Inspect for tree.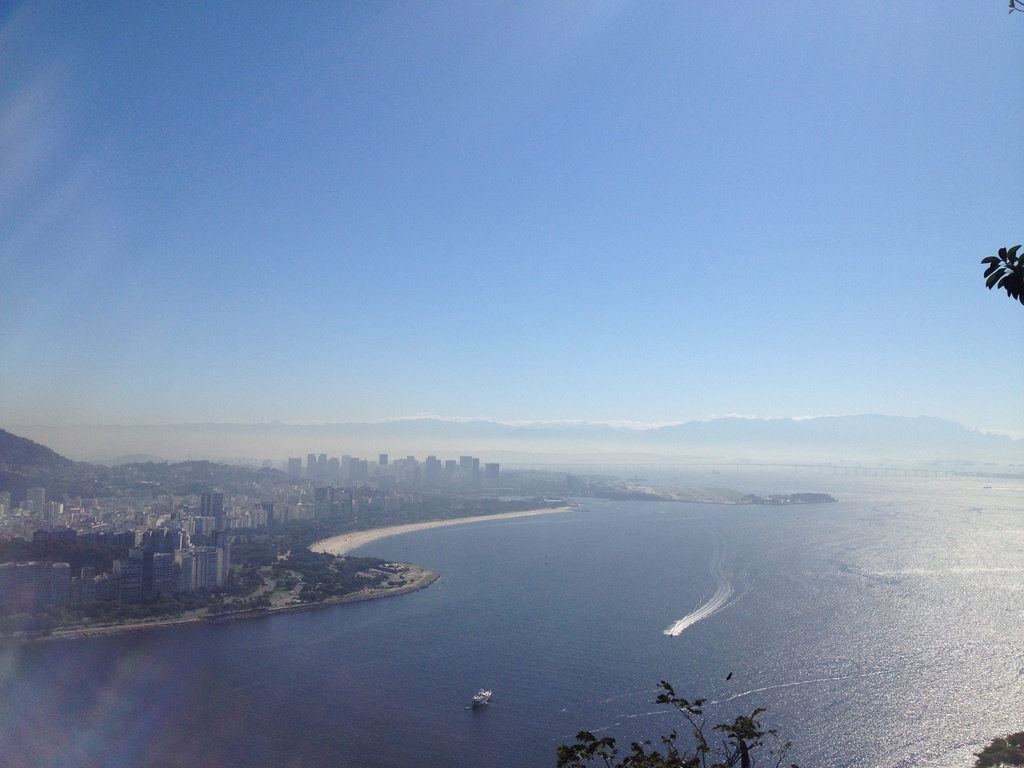
Inspection: 976/727/1023/767.
